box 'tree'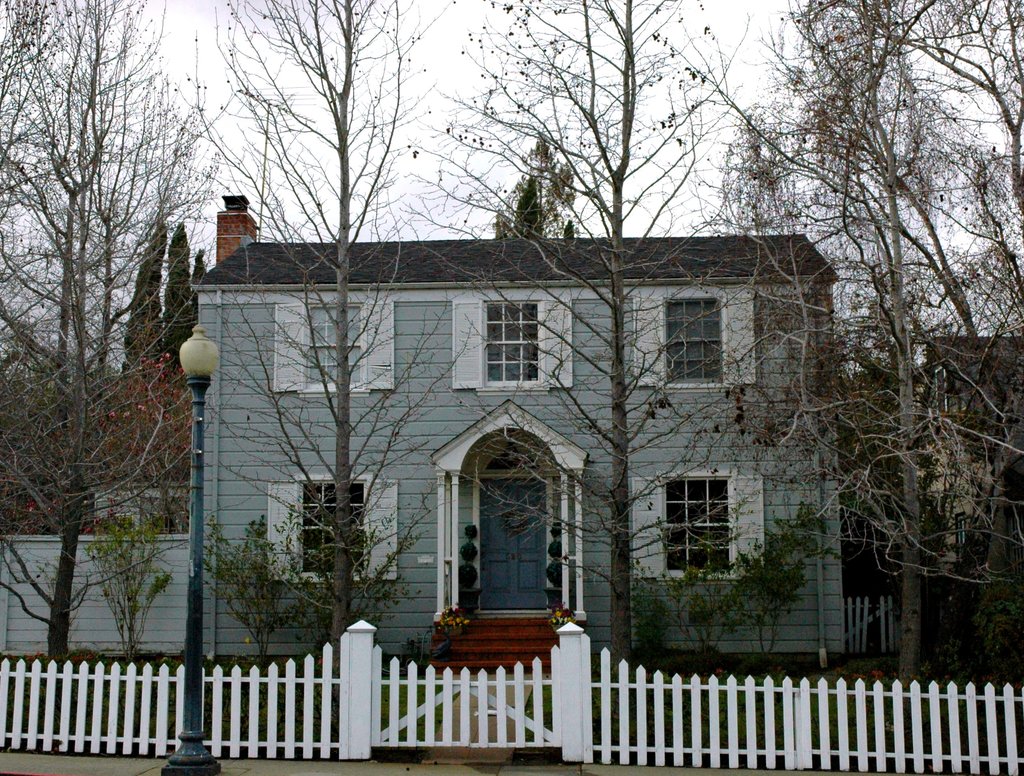
region(735, 0, 1021, 692)
